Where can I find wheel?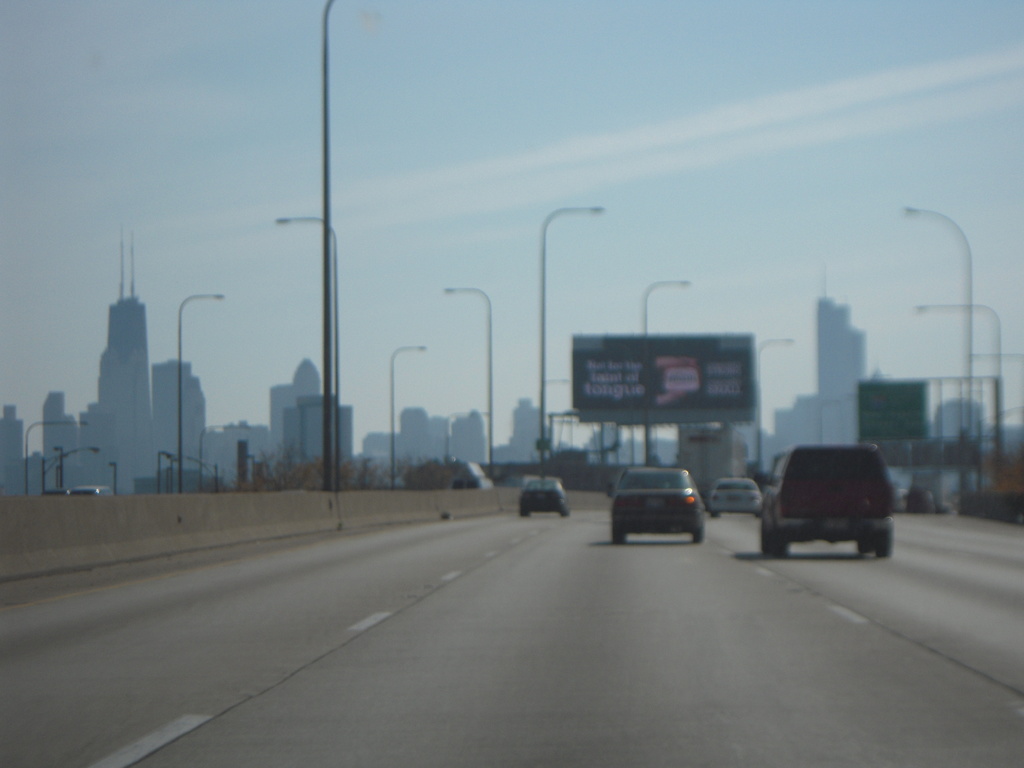
You can find it at box=[761, 522, 769, 555].
